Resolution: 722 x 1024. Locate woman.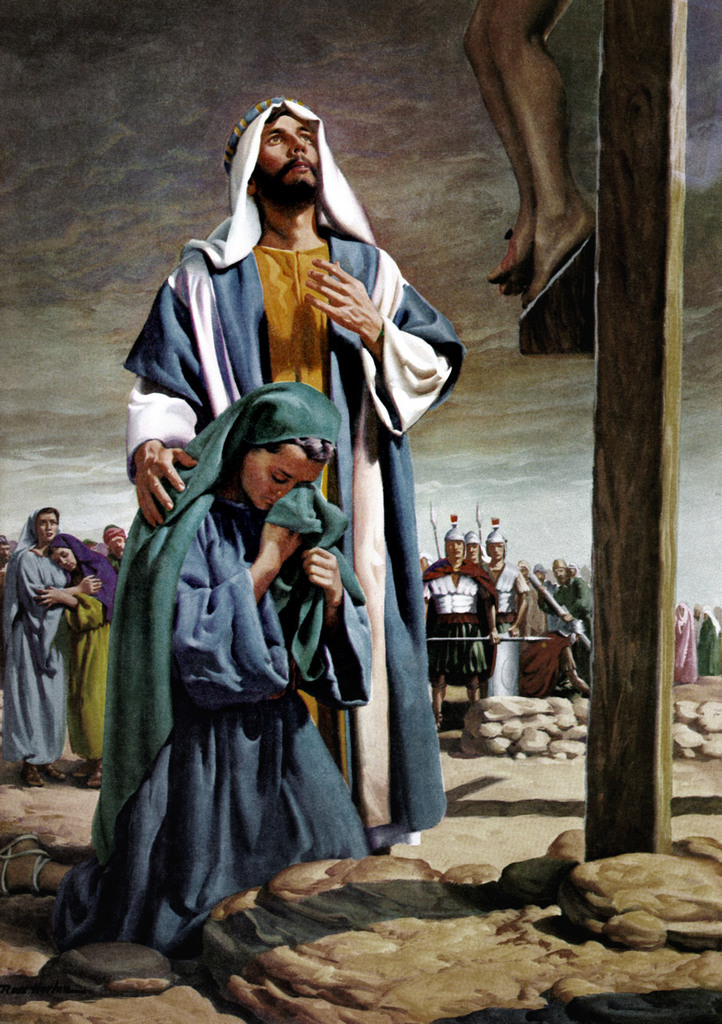
detection(26, 528, 117, 783).
